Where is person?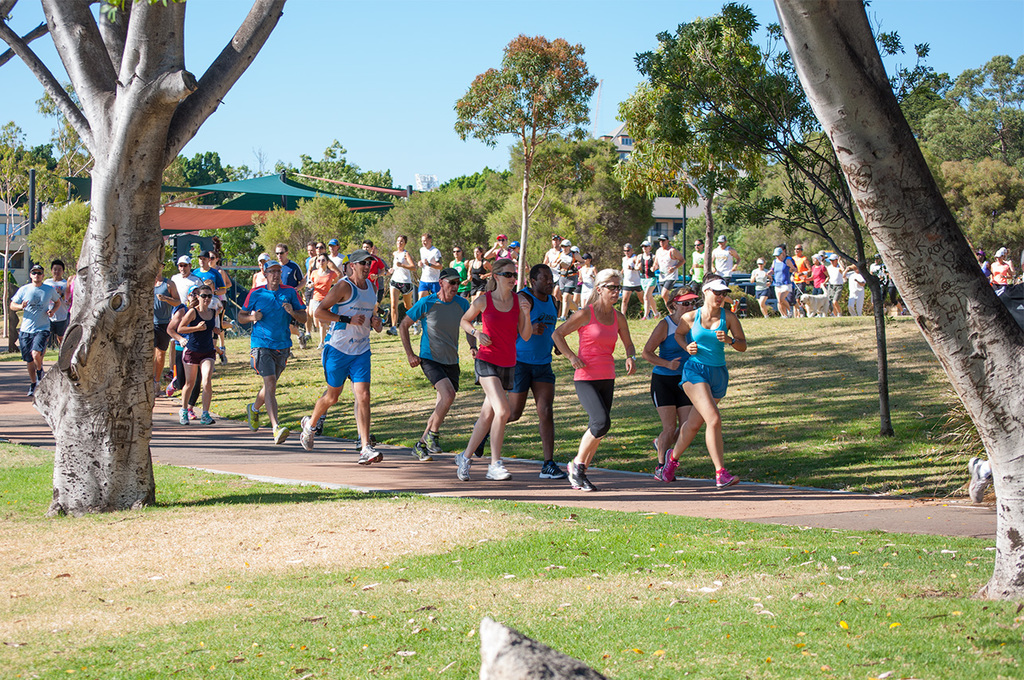
310,240,323,264.
